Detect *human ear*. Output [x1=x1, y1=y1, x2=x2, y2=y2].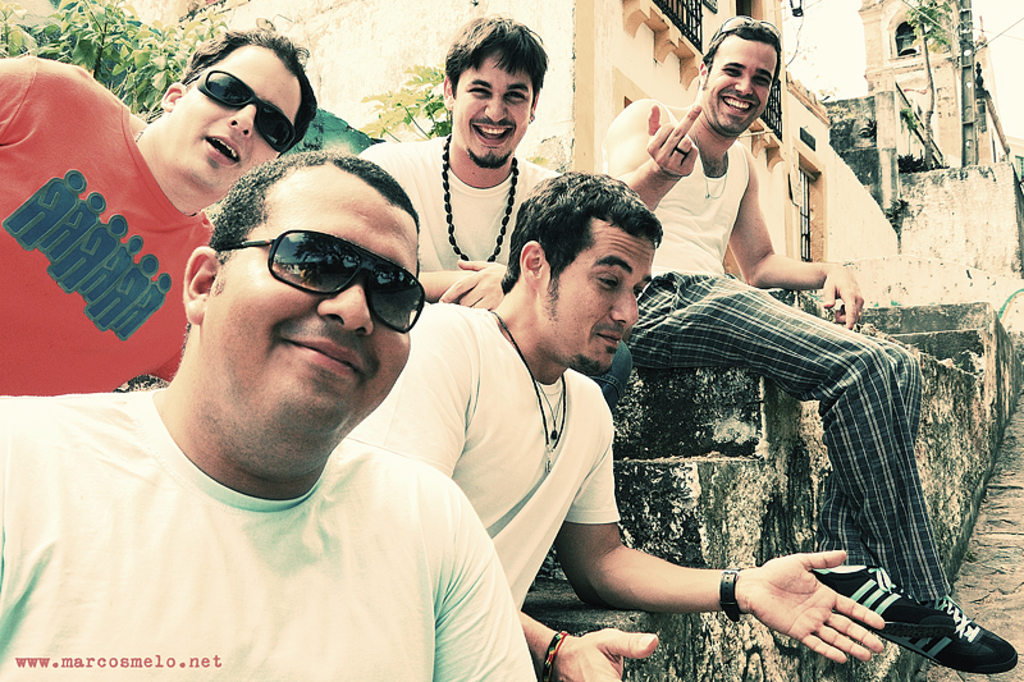
[x1=529, y1=91, x2=540, y2=124].
